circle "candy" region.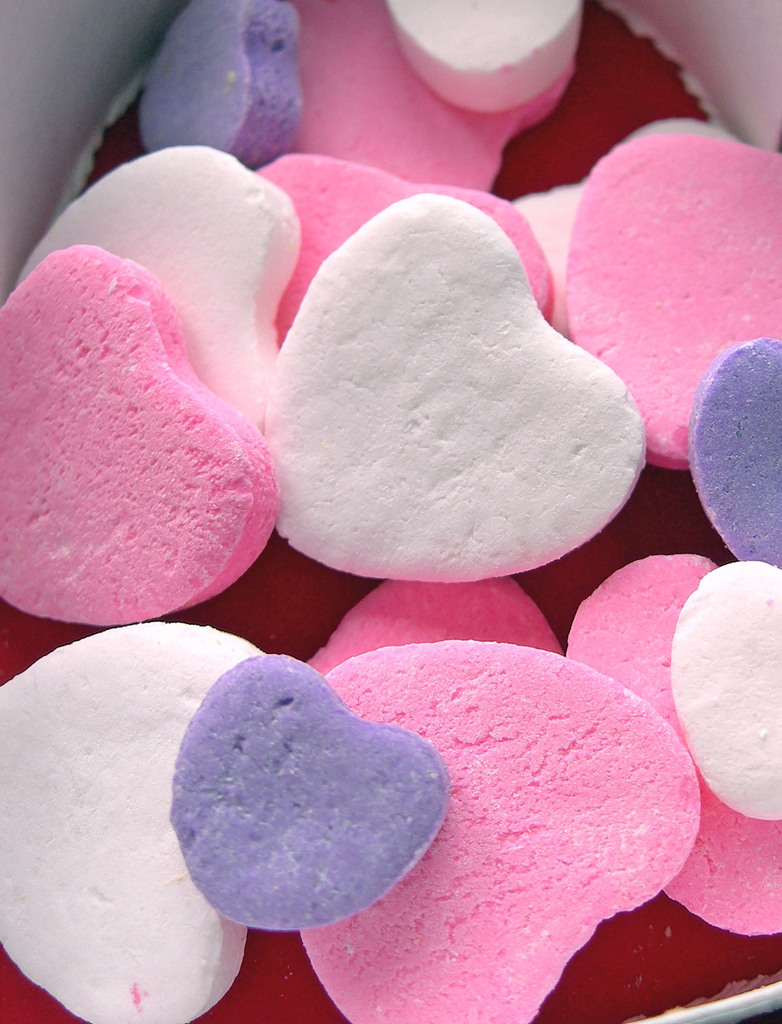
Region: [0, 63, 721, 1023].
